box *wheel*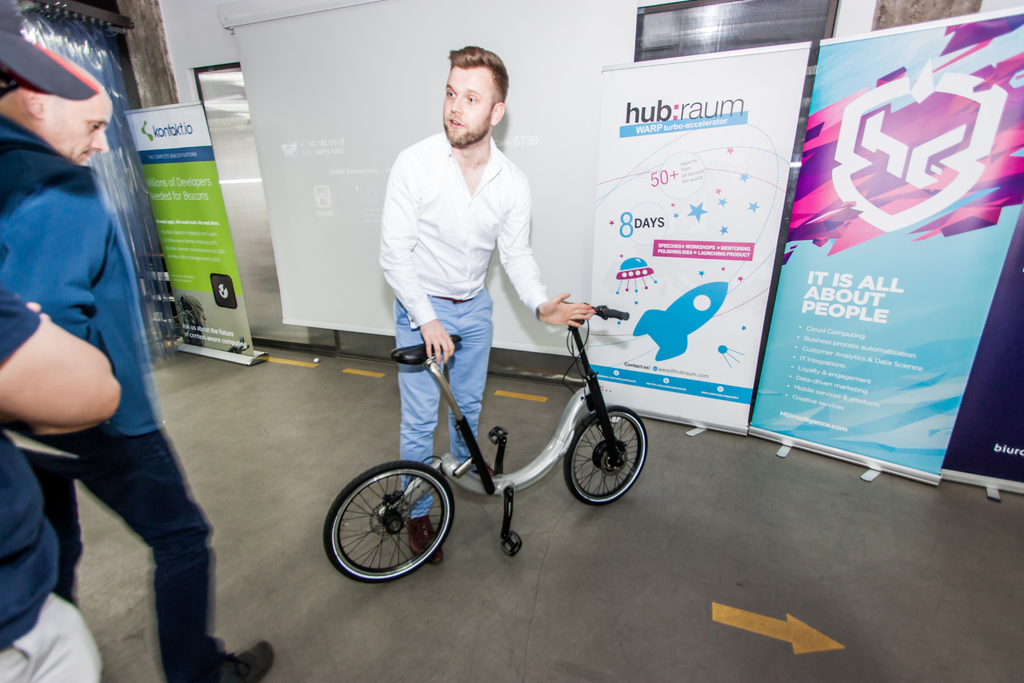
box=[563, 406, 647, 506]
